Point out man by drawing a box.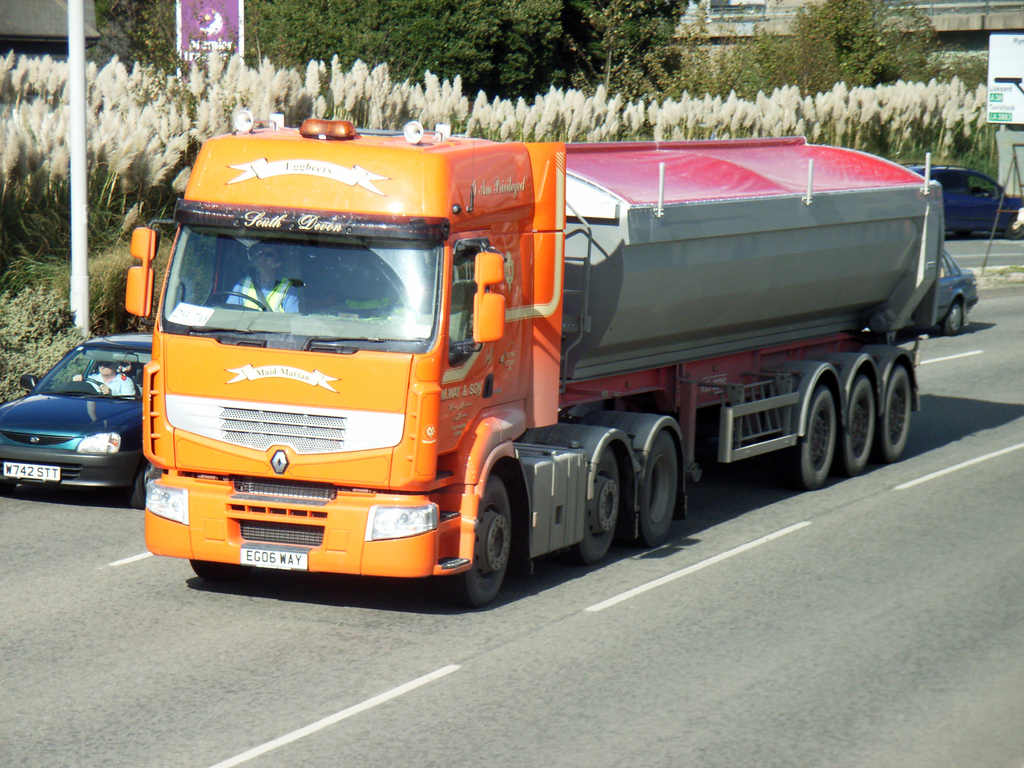
[71,362,134,397].
